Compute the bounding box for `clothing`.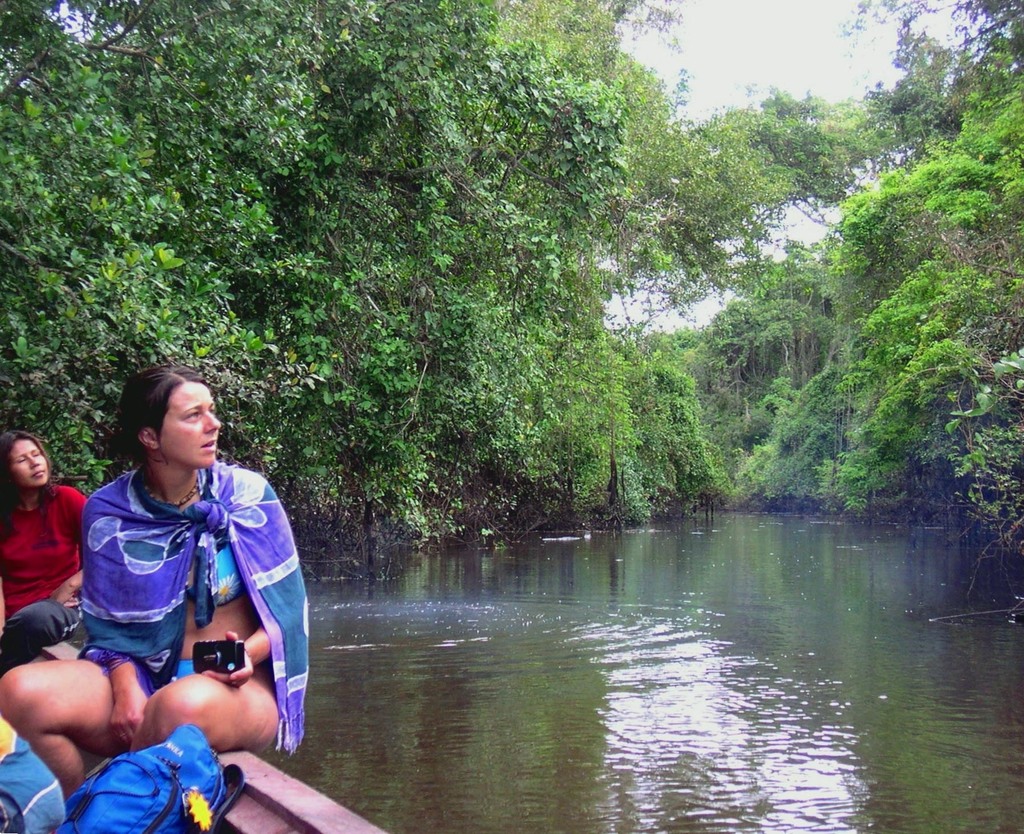
[x1=0, y1=595, x2=82, y2=673].
